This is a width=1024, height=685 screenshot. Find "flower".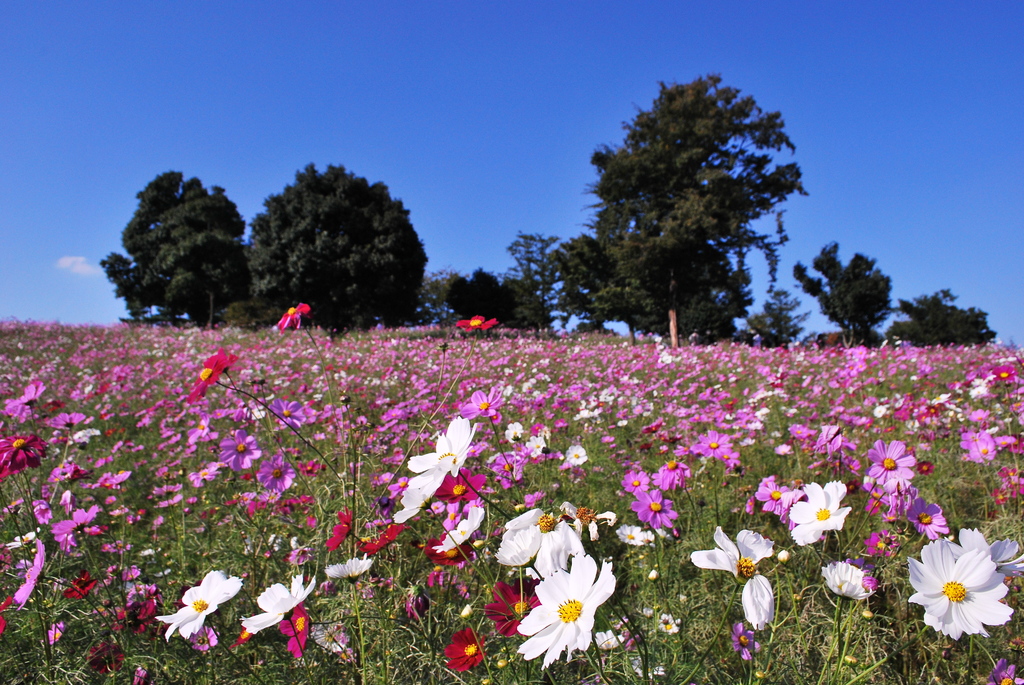
Bounding box: locate(288, 542, 313, 571).
